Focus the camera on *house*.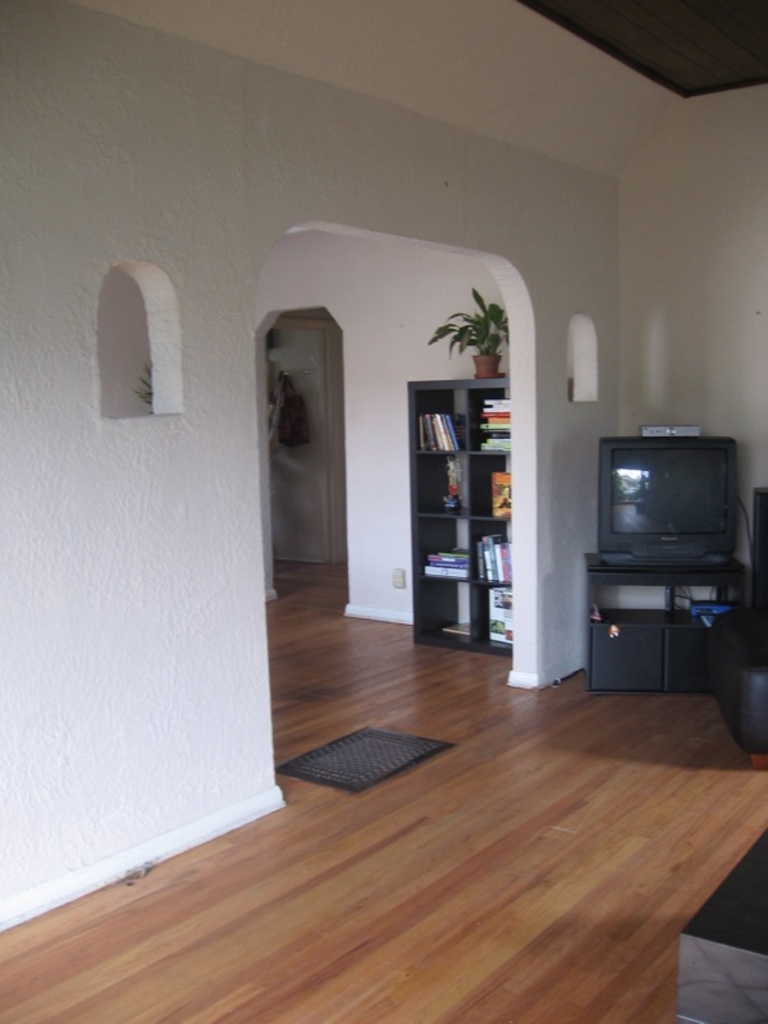
Focus region: <region>157, 119, 767, 941</region>.
